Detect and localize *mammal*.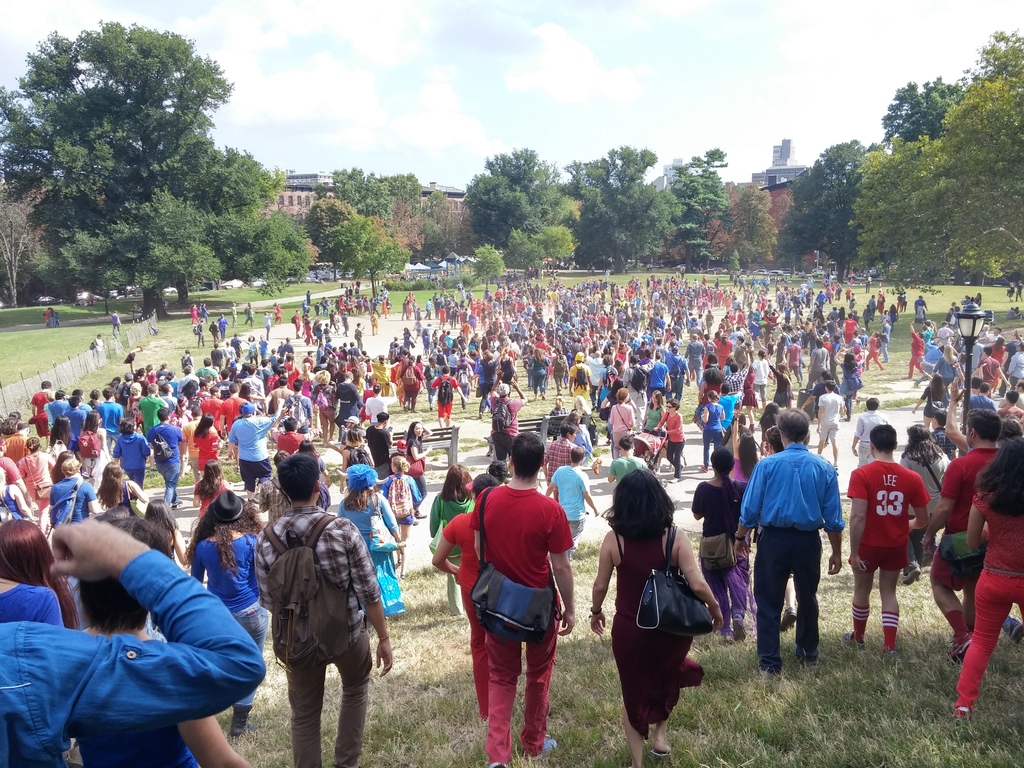
Localized at 0 440 33 512.
